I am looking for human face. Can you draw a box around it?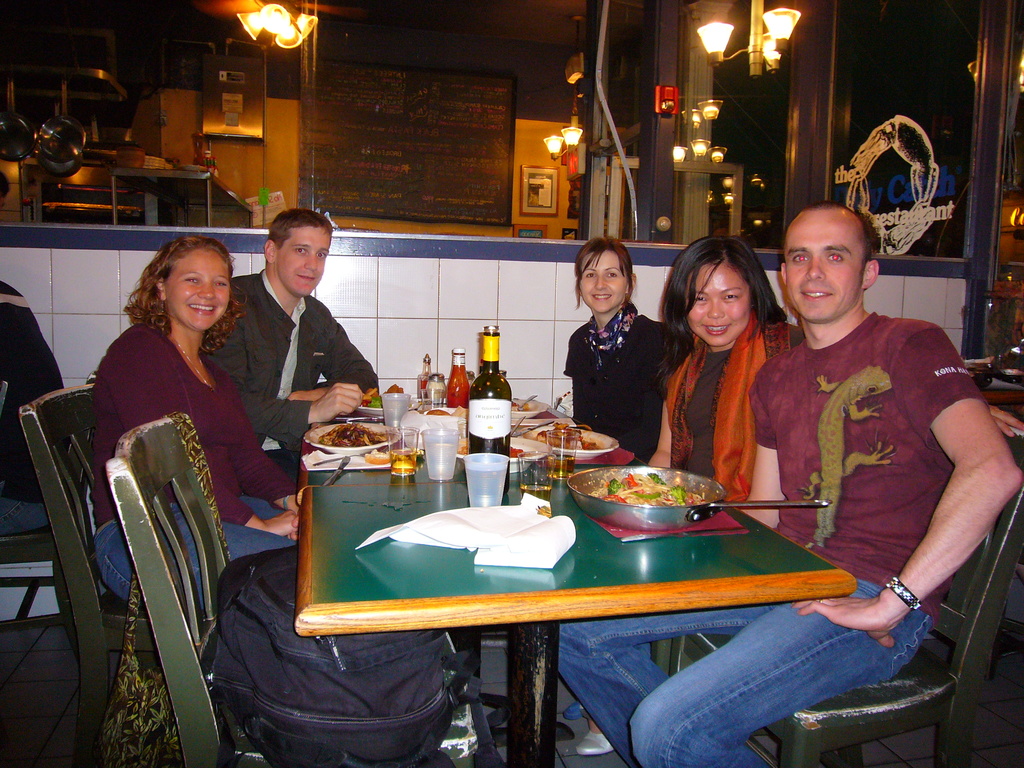
Sure, the bounding box is crop(583, 246, 625, 308).
